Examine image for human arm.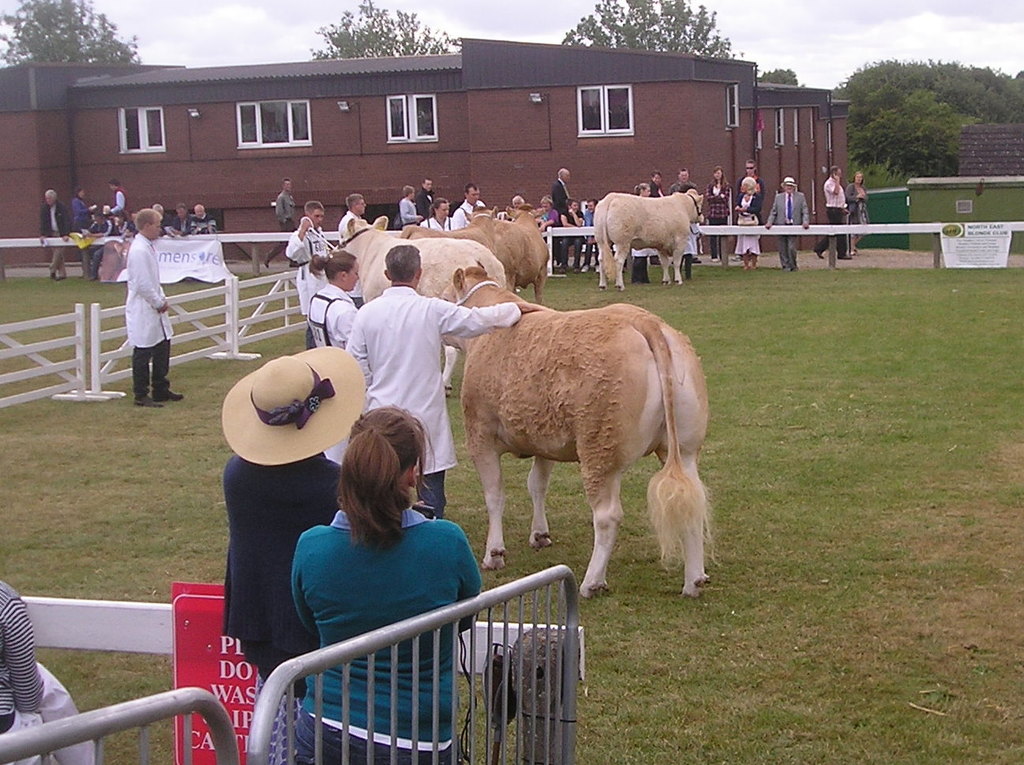
Examination result: (732,196,765,213).
